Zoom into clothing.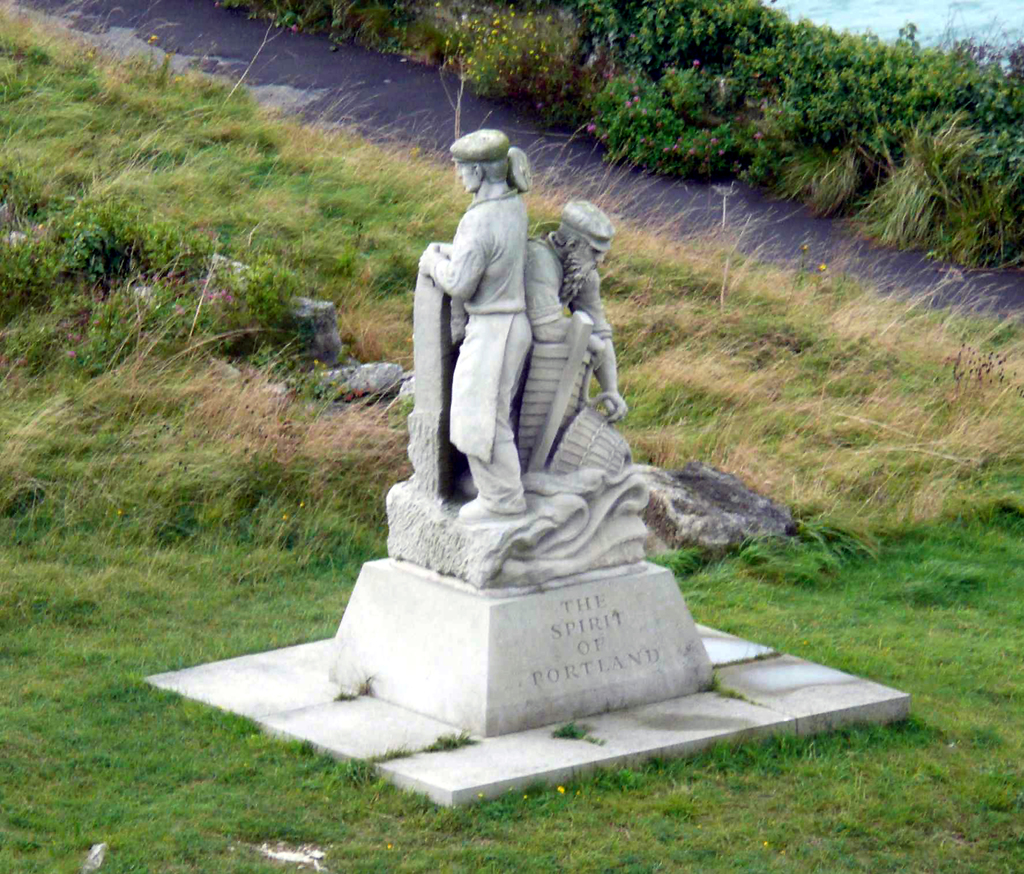
Zoom target: 524 238 615 337.
